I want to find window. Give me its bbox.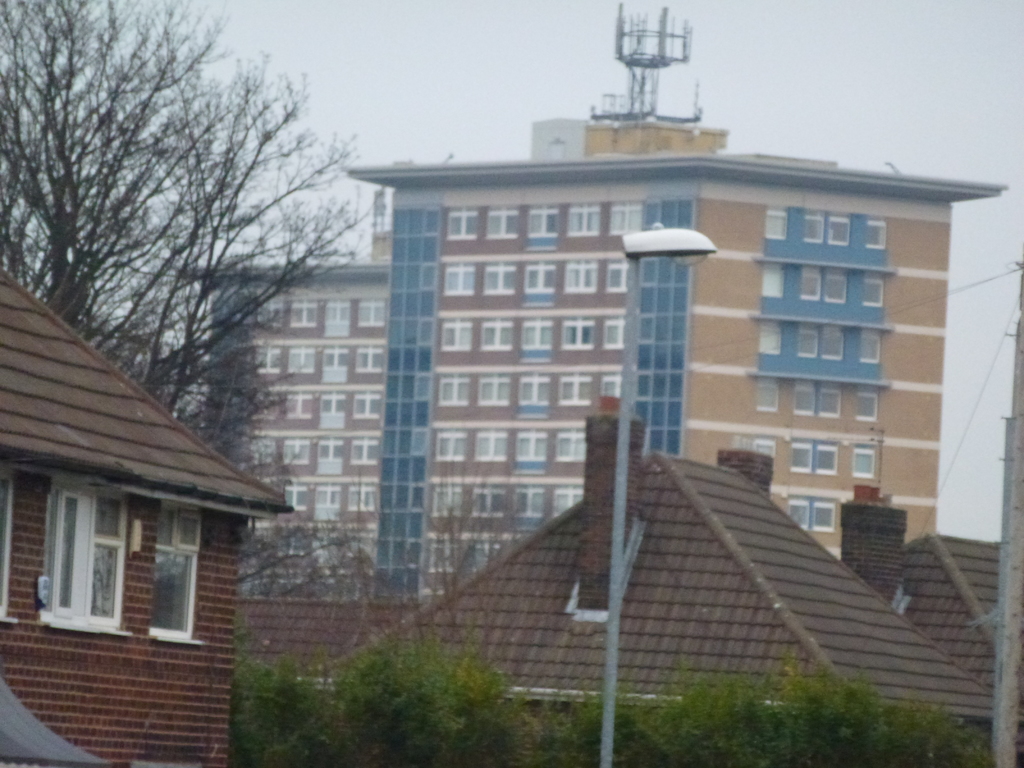
(485, 264, 513, 294).
